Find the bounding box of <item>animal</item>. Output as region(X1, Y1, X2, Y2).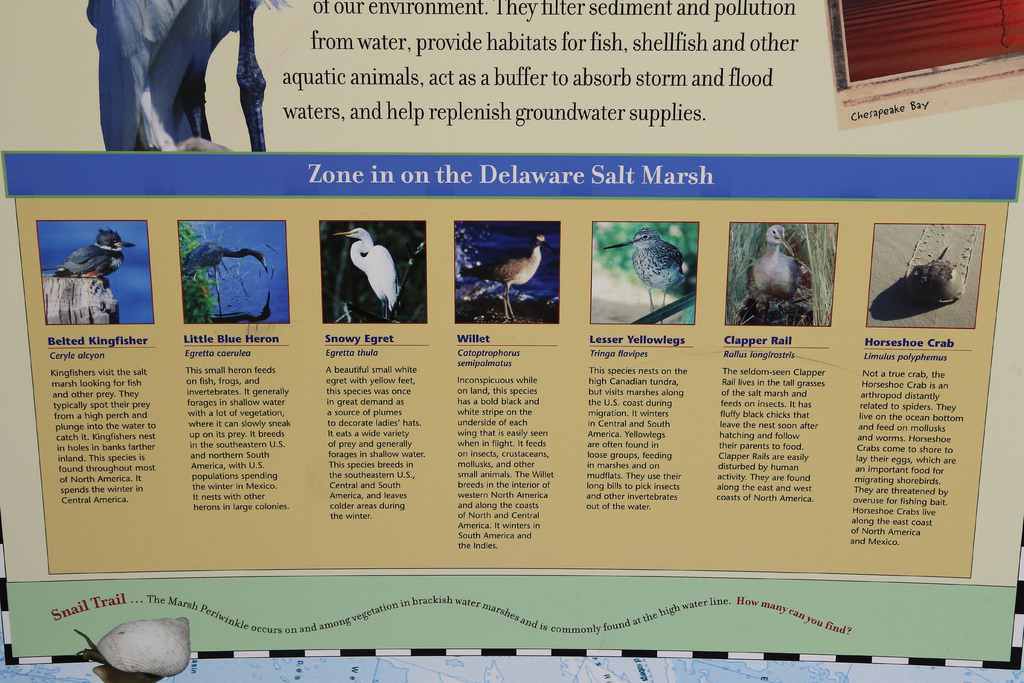
region(609, 230, 688, 325).
